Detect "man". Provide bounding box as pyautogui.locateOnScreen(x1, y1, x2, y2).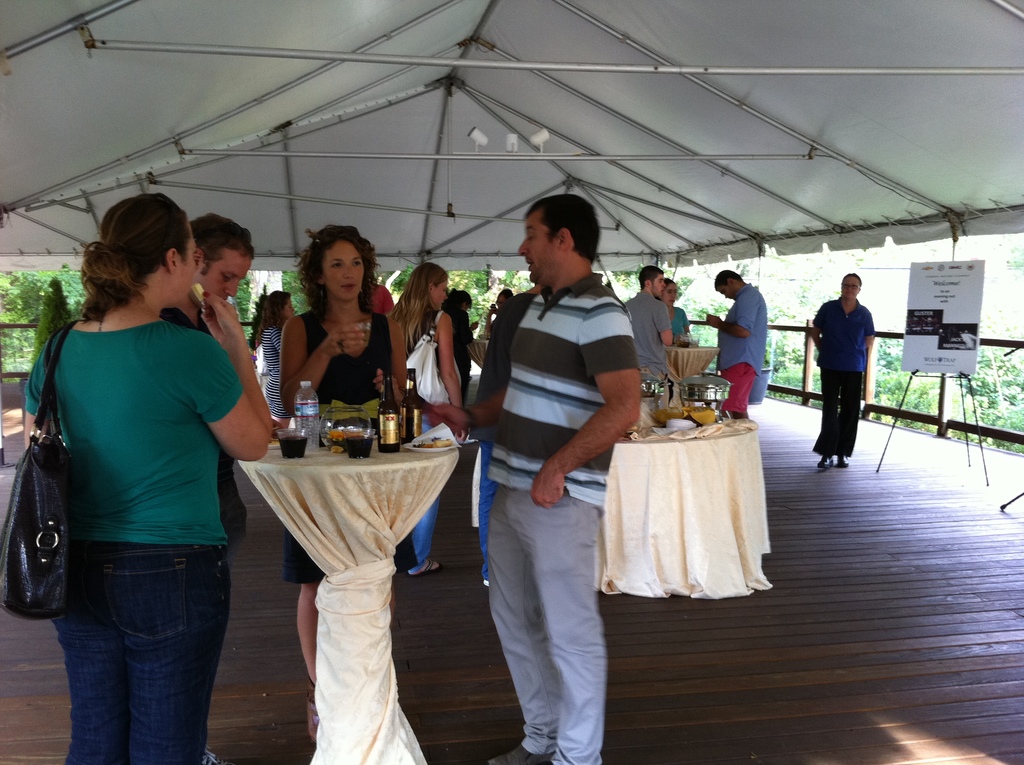
pyautogui.locateOnScreen(707, 265, 770, 418).
